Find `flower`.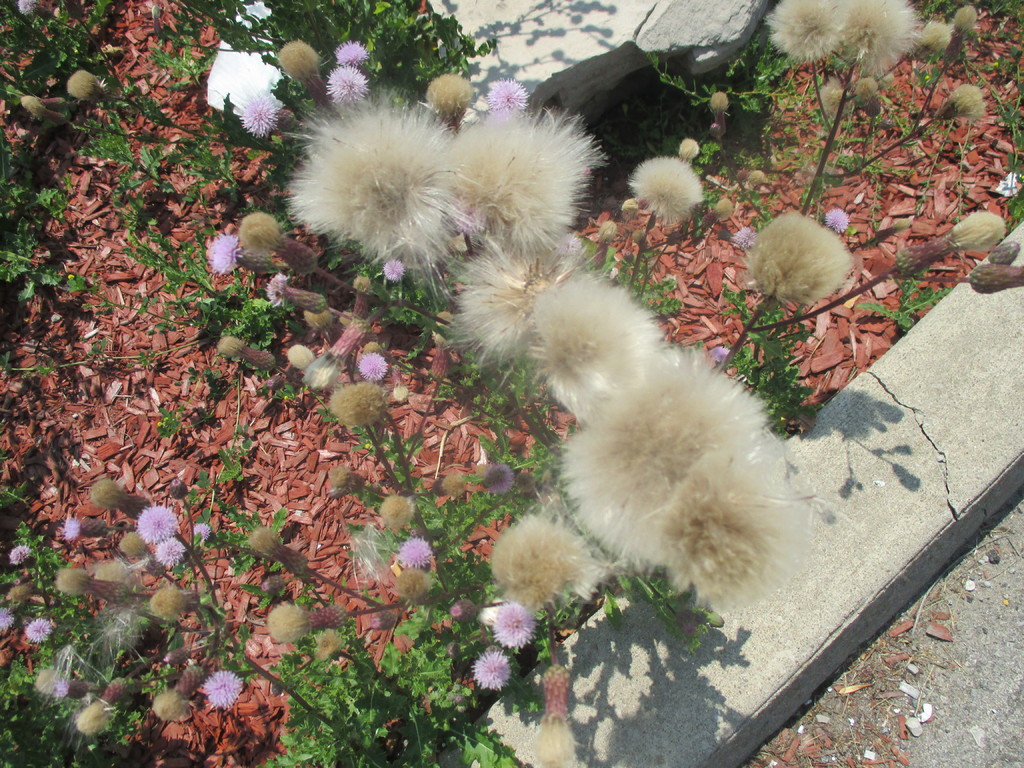
{"x1": 488, "y1": 508, "x2": 594, "y2": 625}.
